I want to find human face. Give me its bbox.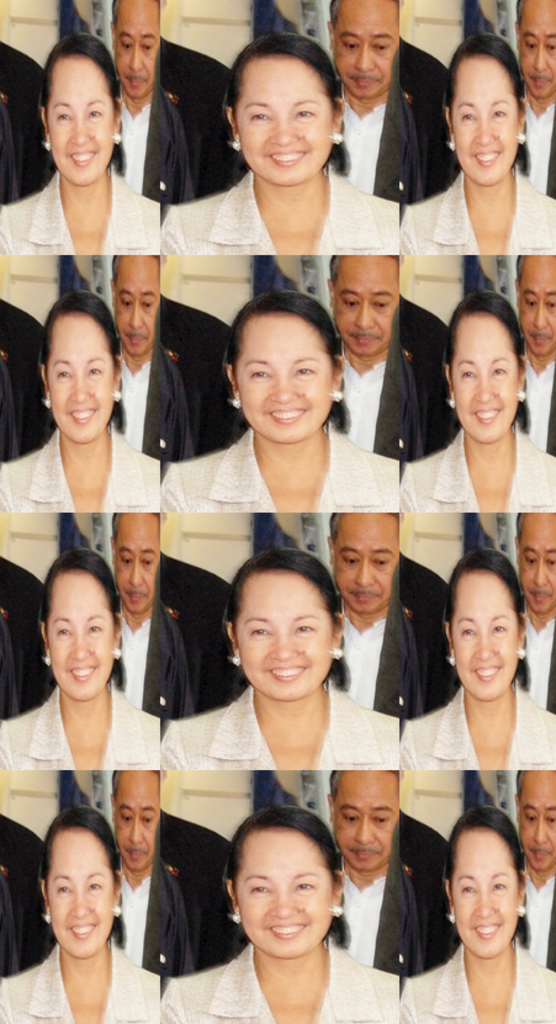
{"x1": 237, "y1": 575, "x2": 328, "y2": 705}.
